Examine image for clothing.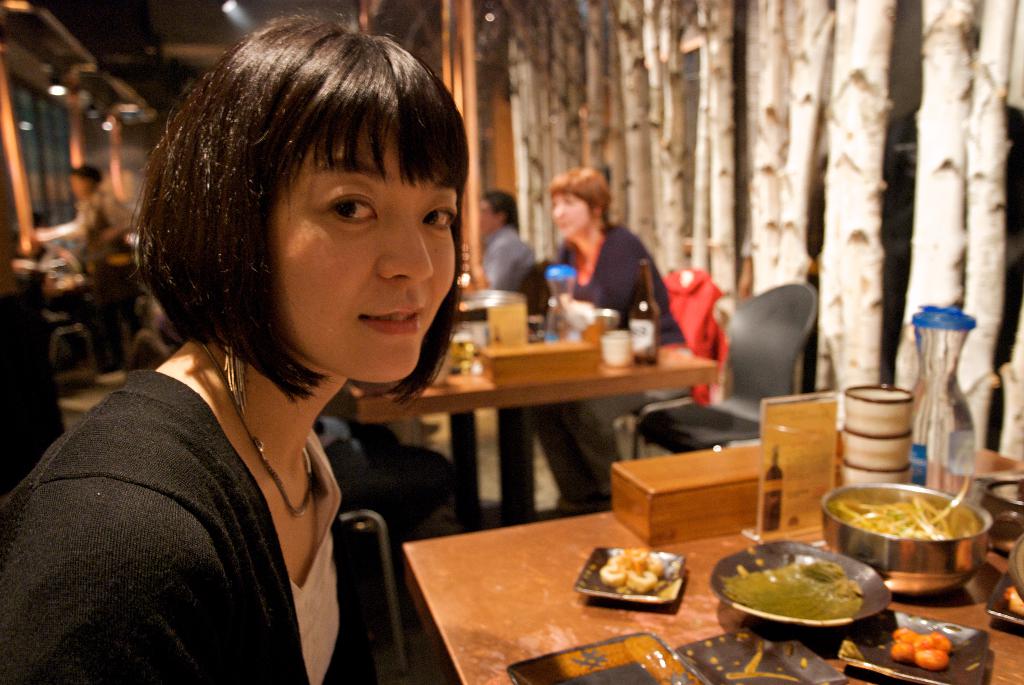
Examination result: {"x1": 75, "y1": 191, "x2": 140, "y2": 335}.
